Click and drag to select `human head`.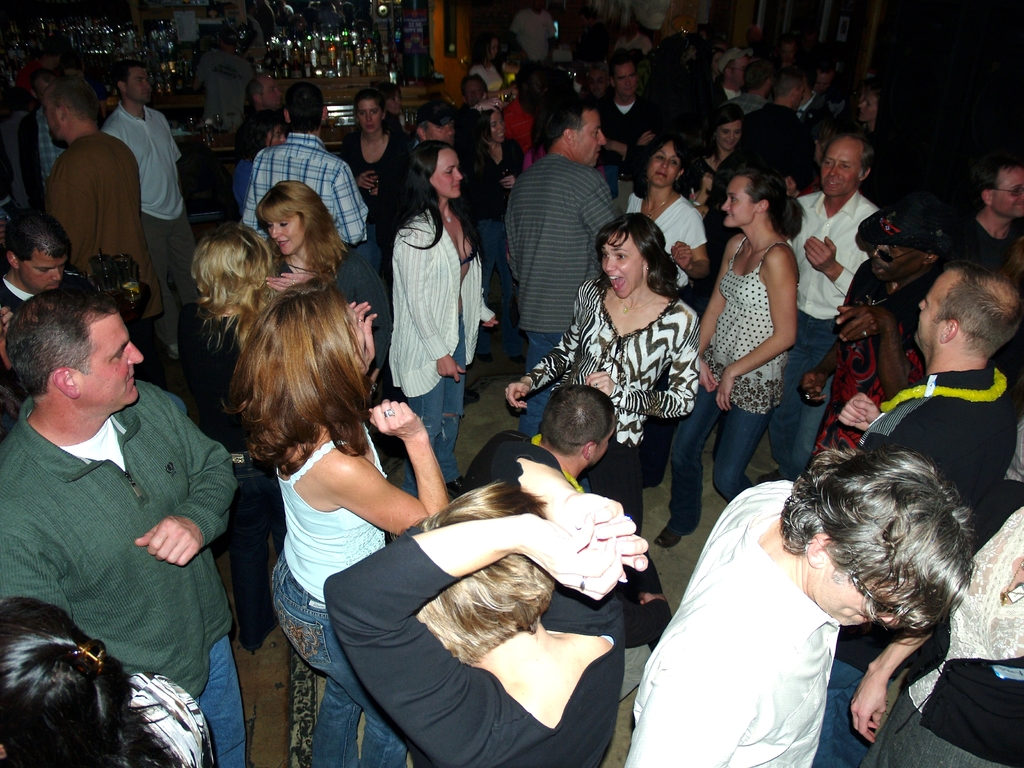
Selection: select_region(115, 63, 148, 109).
